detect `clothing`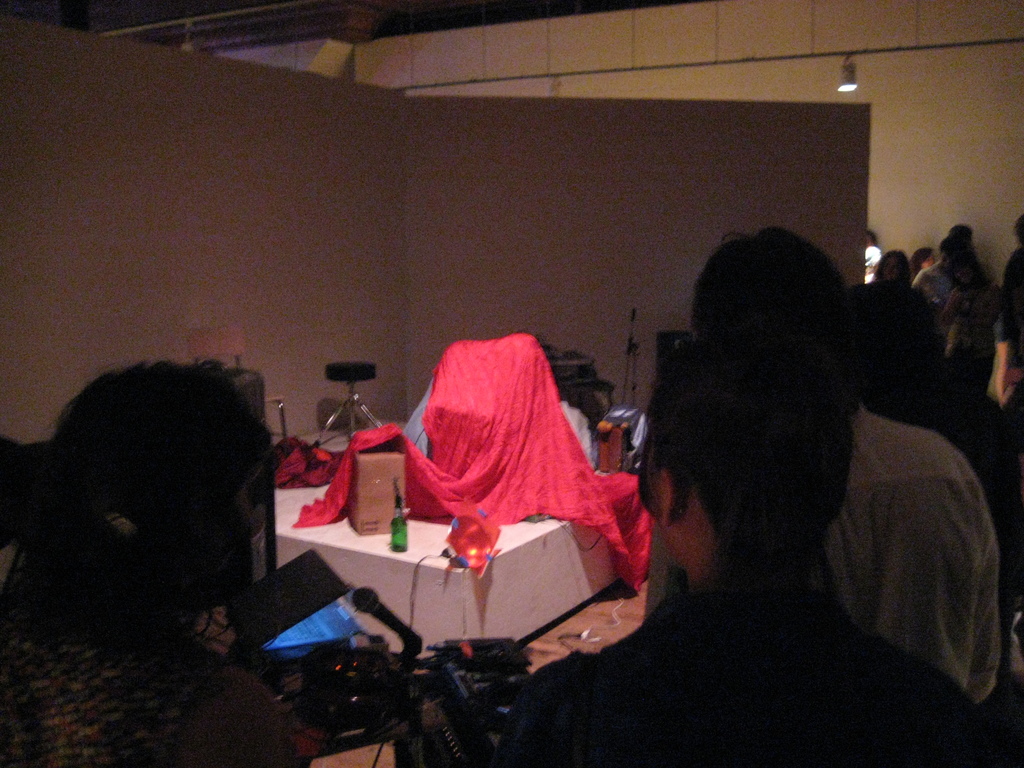
select_region(652, 407, 998, 691)
